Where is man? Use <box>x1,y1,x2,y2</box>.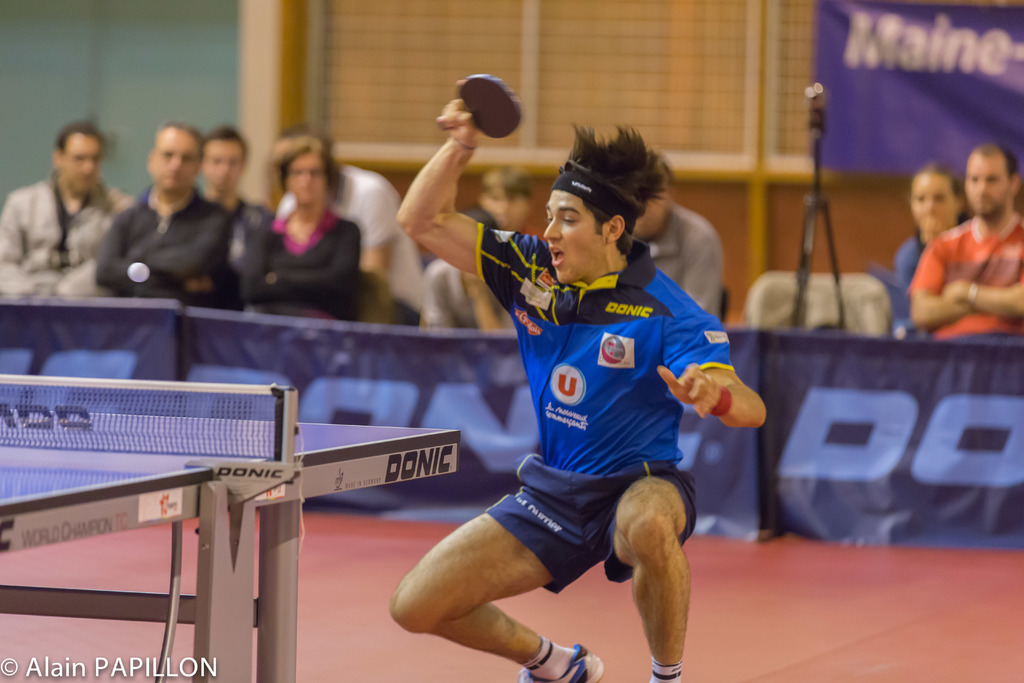
<box>199,128,269,309</box>.
